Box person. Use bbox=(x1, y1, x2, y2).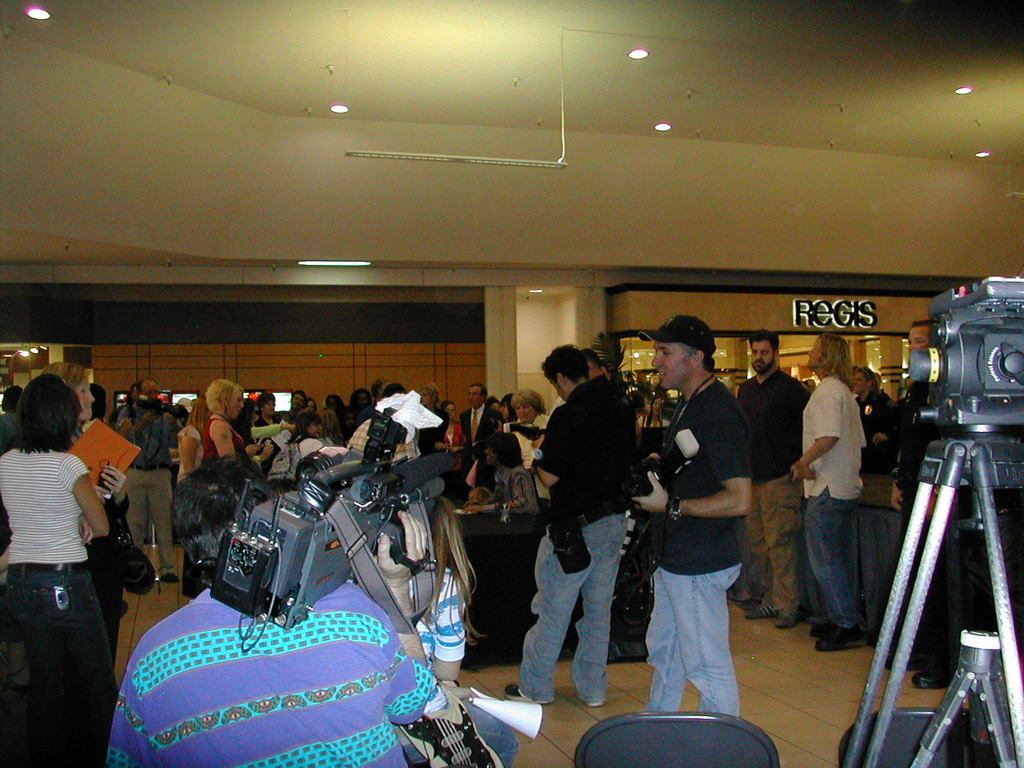
bbox=(630, 316, 749, 707).
